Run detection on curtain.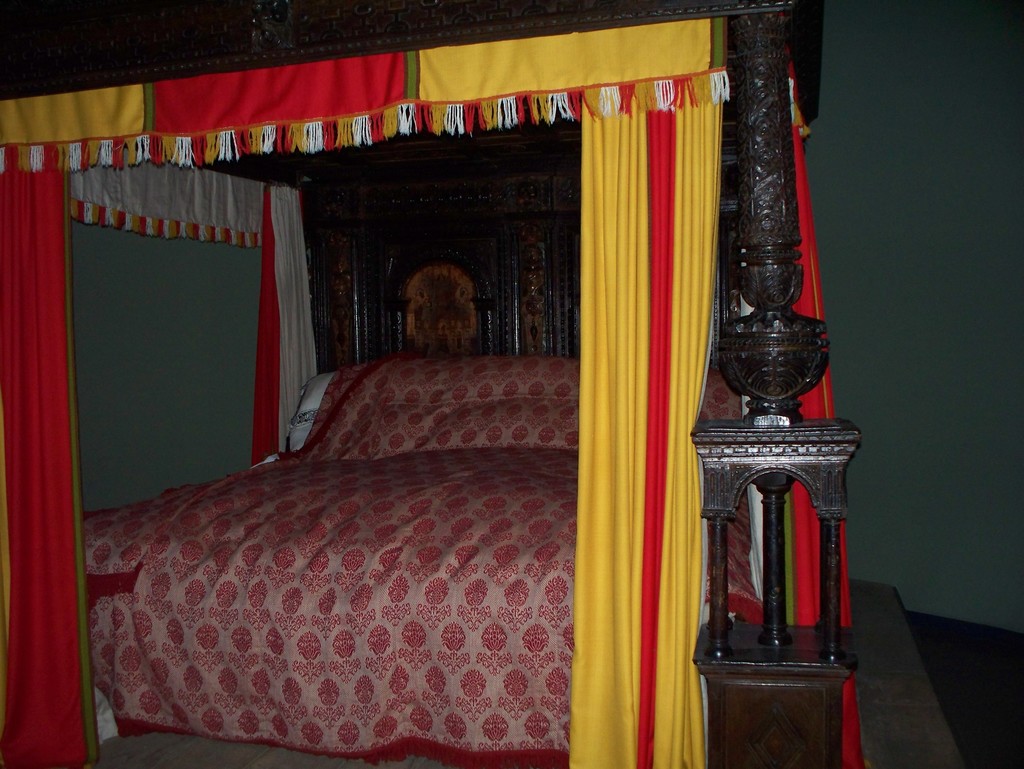
Result: <box>12,3,751,768</box>.
